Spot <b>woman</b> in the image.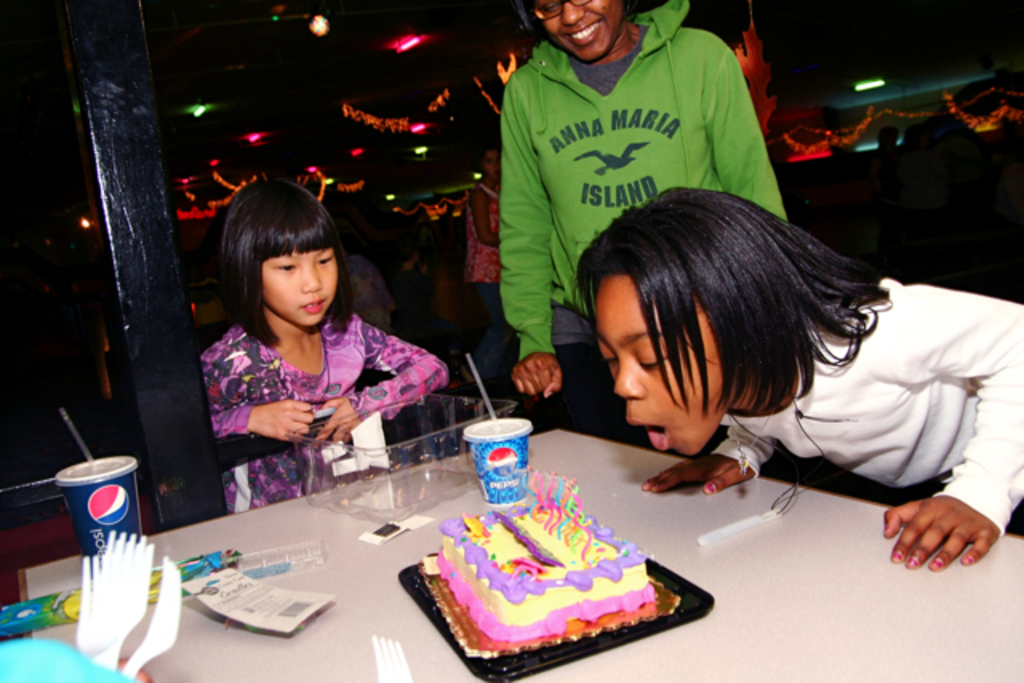
<b>woman</b> found at 466 139 509 366.
